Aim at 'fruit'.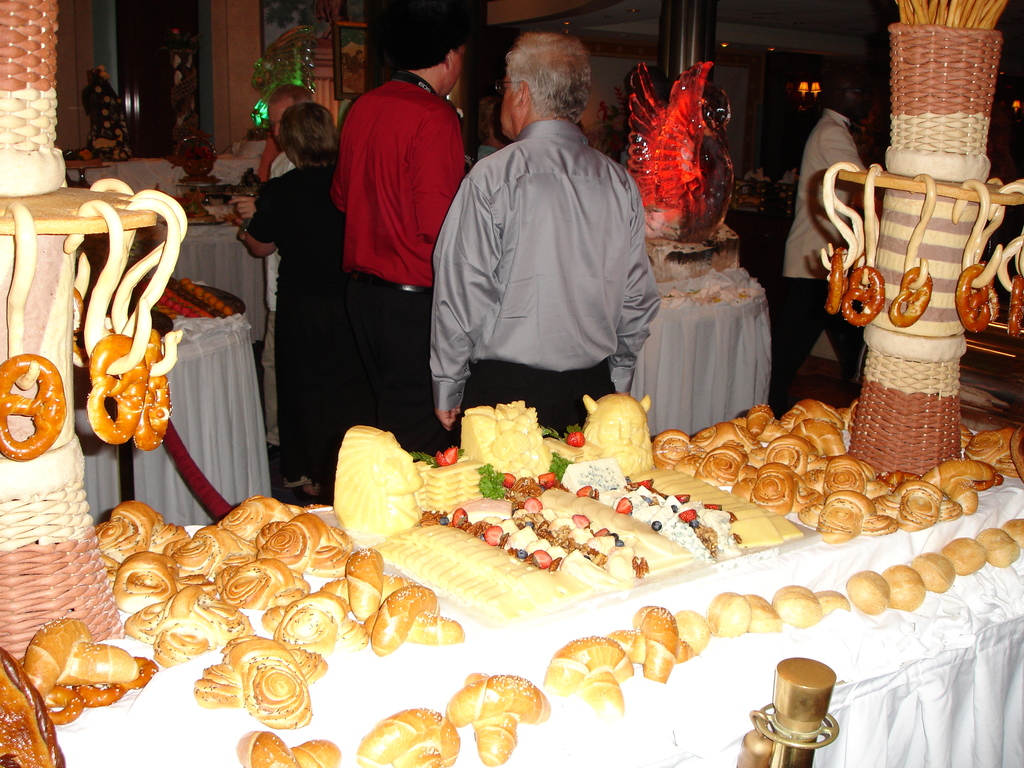
Aimed at (left=677, top=511, right=697, bottom=522).
